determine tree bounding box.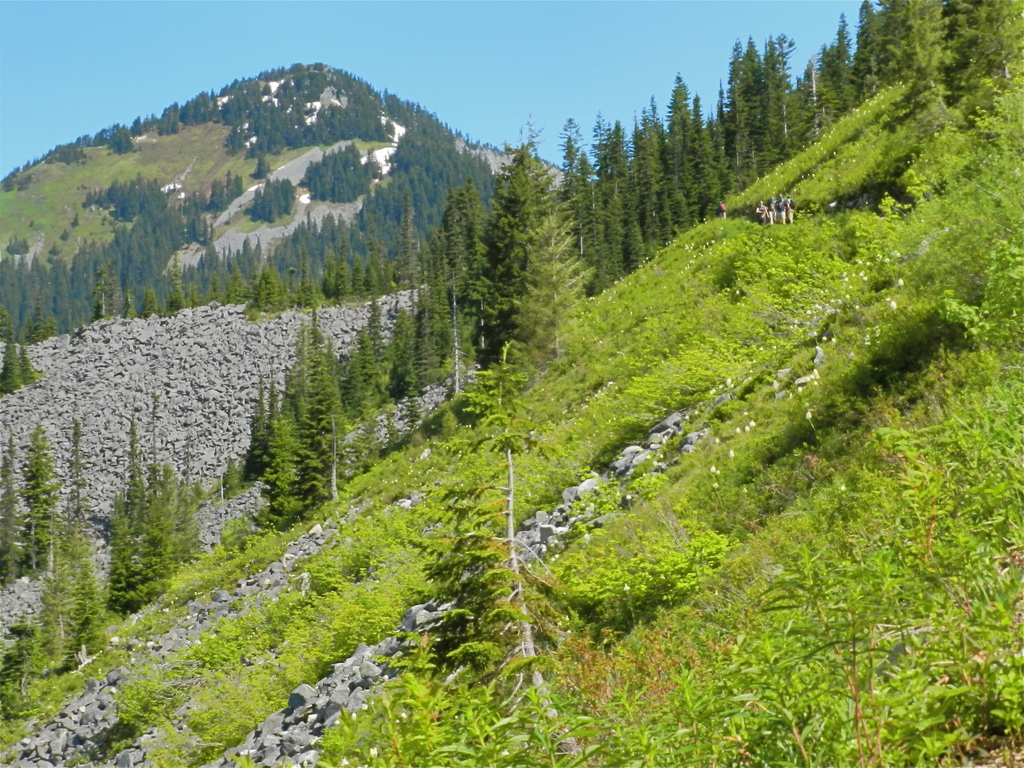
Determined: pyautogui.locateOnScreen(29, 513, 116, 678).
